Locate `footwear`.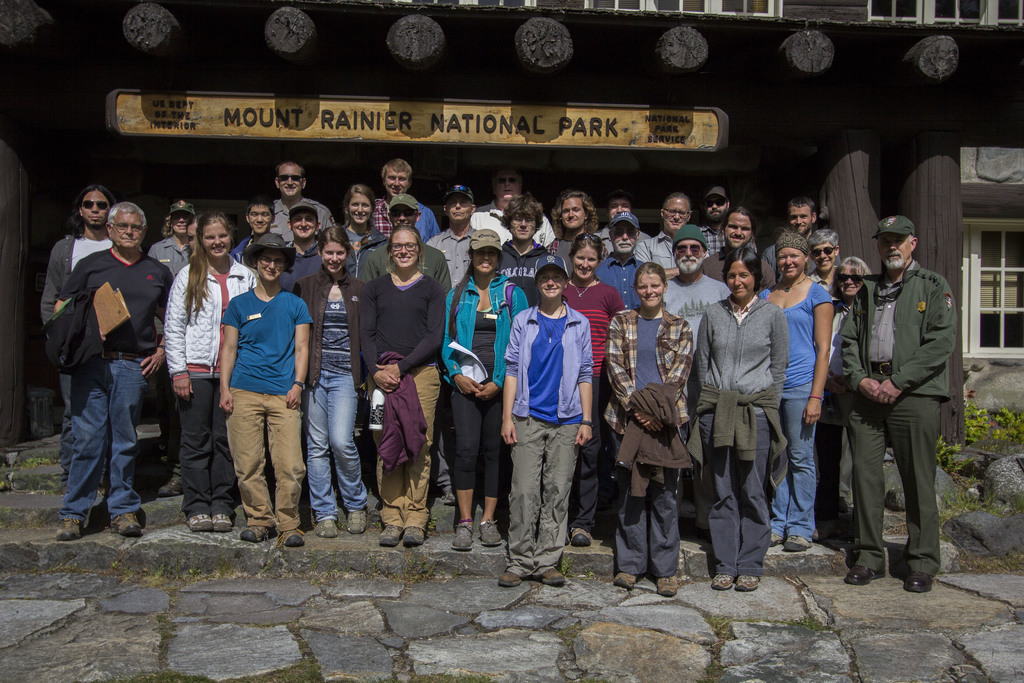
Bounding box: bbox=(657, 575, 679, 599).
